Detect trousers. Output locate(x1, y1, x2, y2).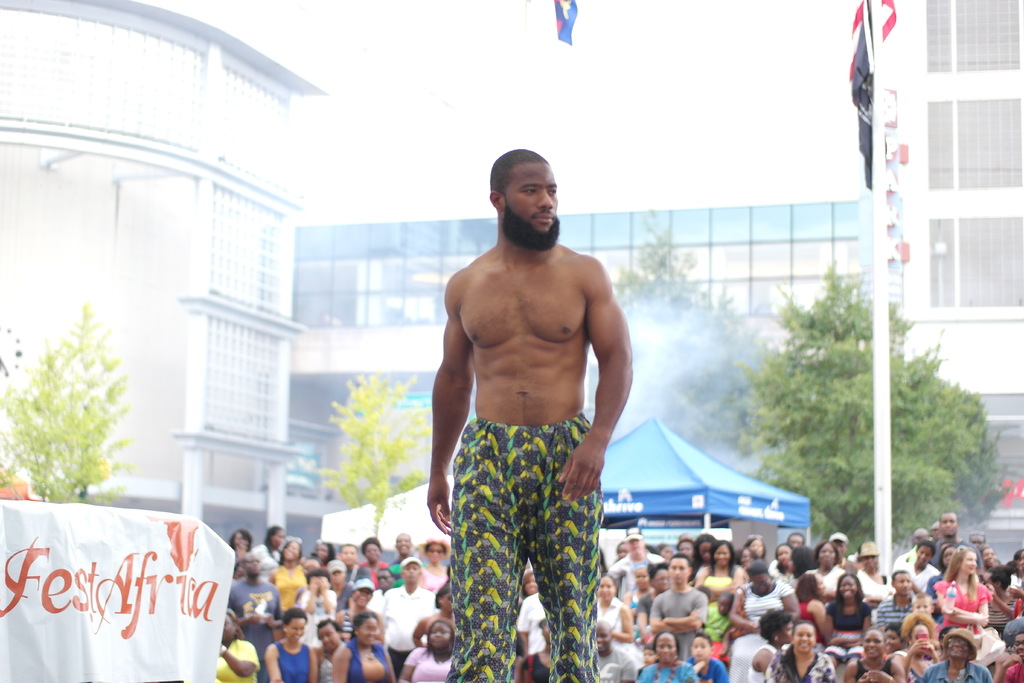
locate(445, 420, 592, 654).
